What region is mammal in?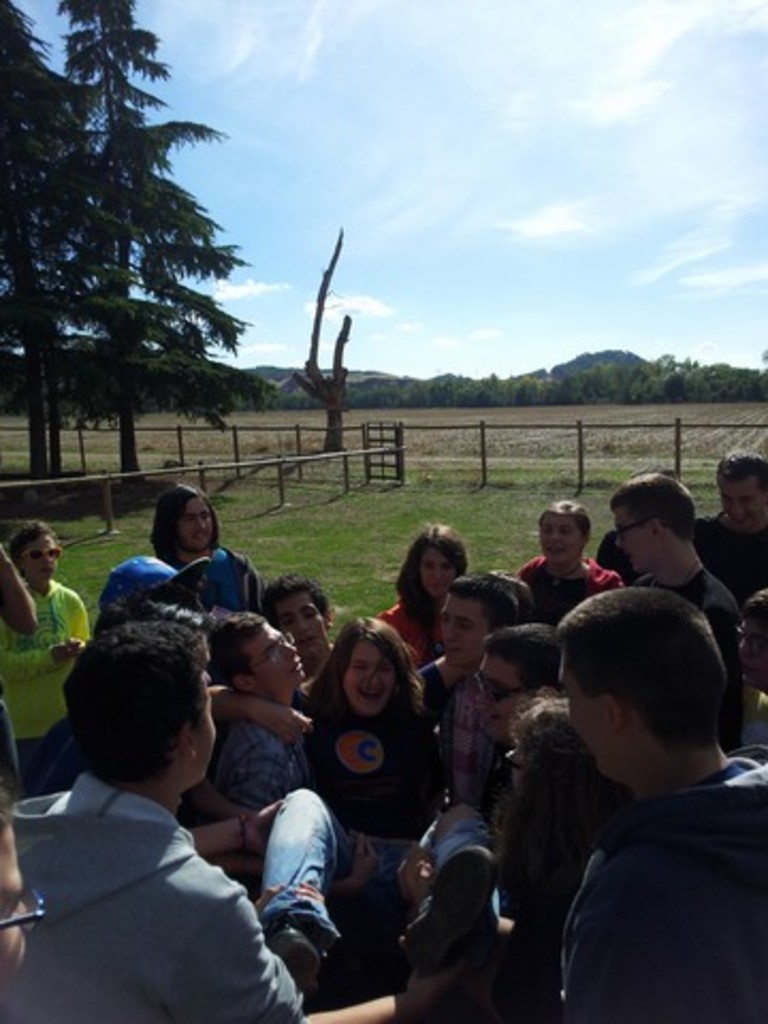
bbox=[15, 602, 303, 1022].
